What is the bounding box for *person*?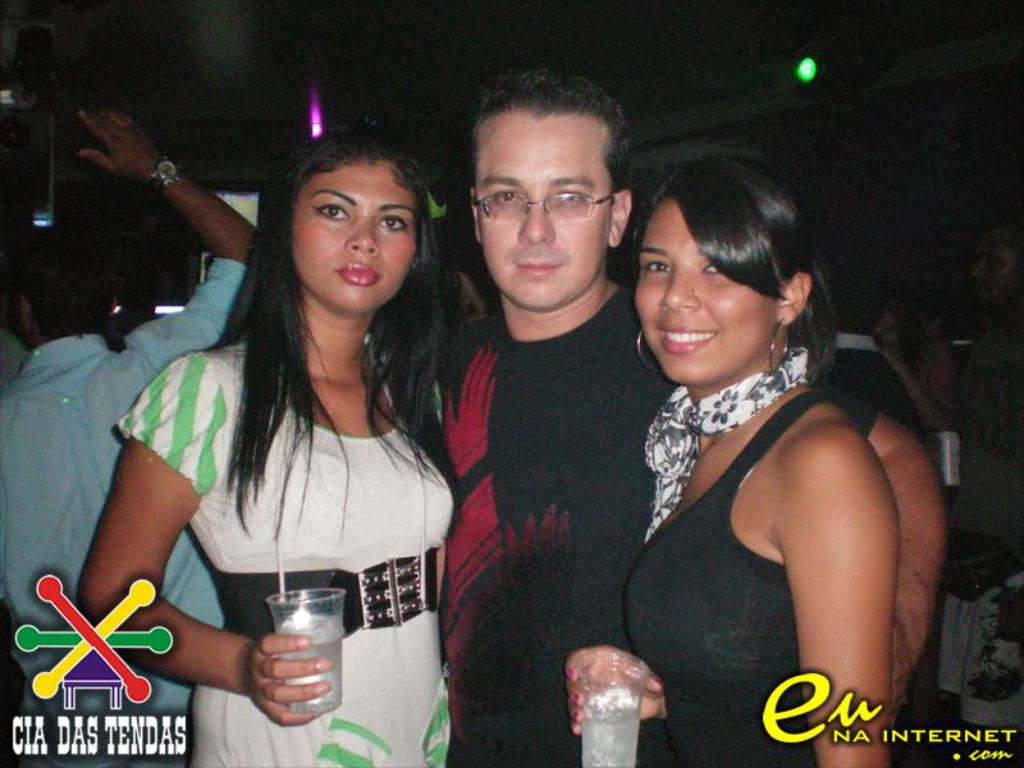
434:69:946:767.
